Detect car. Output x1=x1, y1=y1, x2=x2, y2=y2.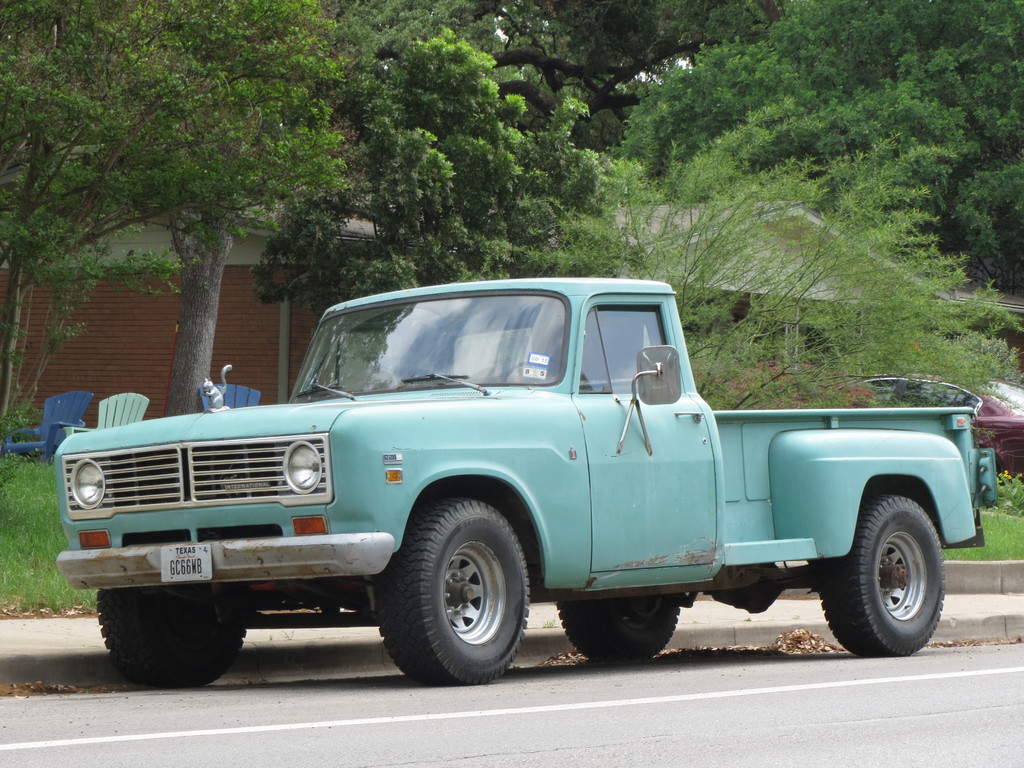
x1=854, y1=369, x2=1023, y2=477.
